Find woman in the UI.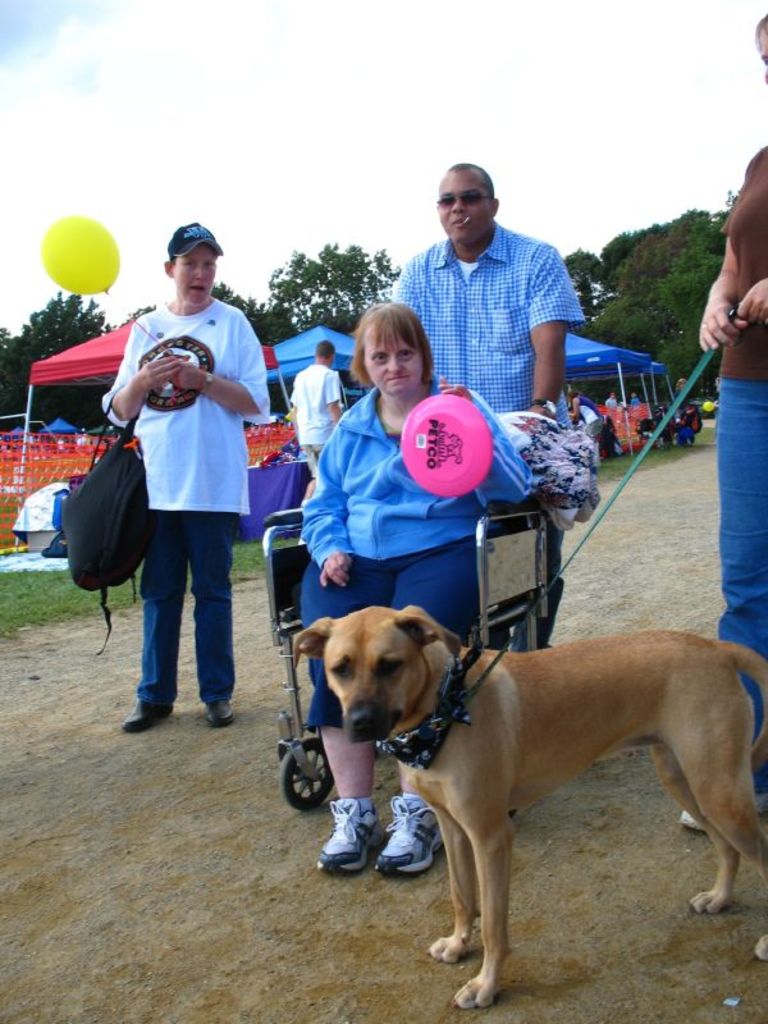
UI element at BBox(305, 305, 539, 870).
